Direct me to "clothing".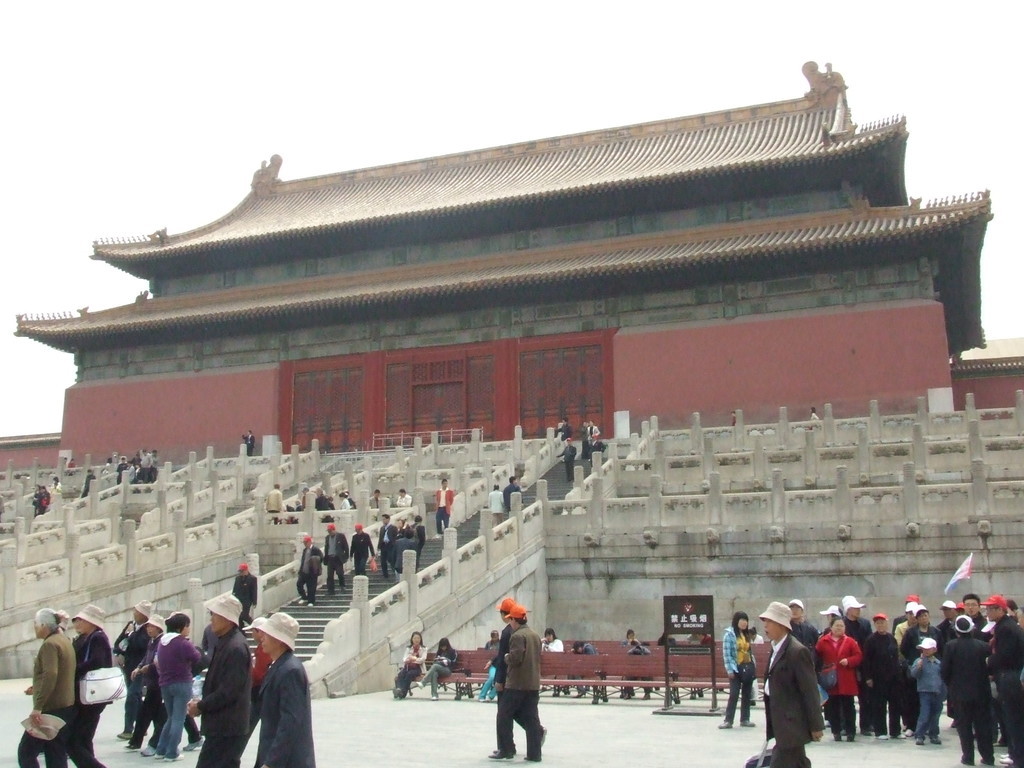
Direction: crop(489, 490, 504, 529).
